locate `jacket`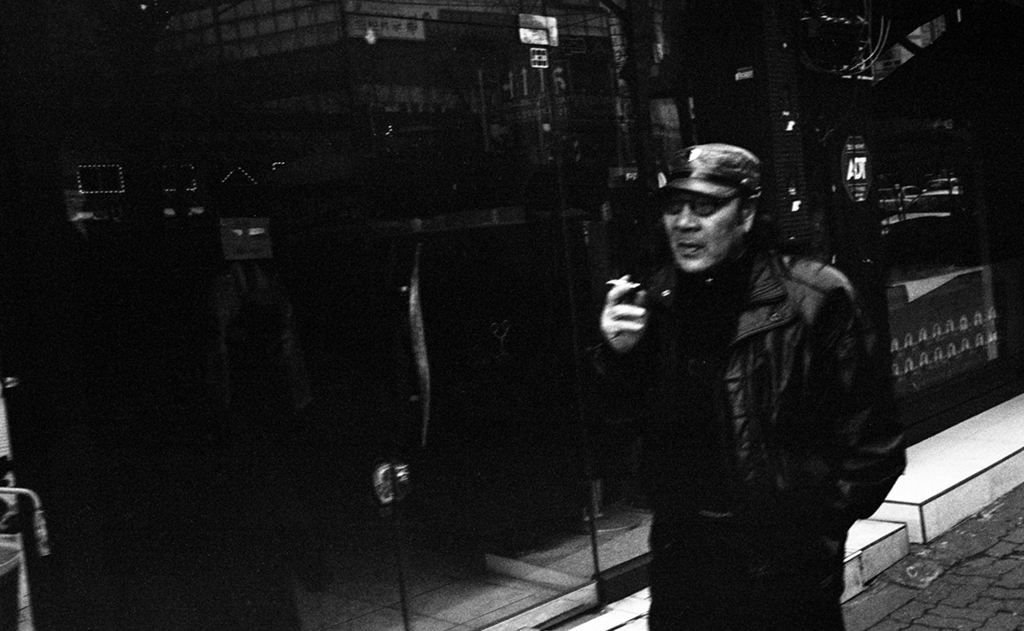
572, 217, 934, 586
